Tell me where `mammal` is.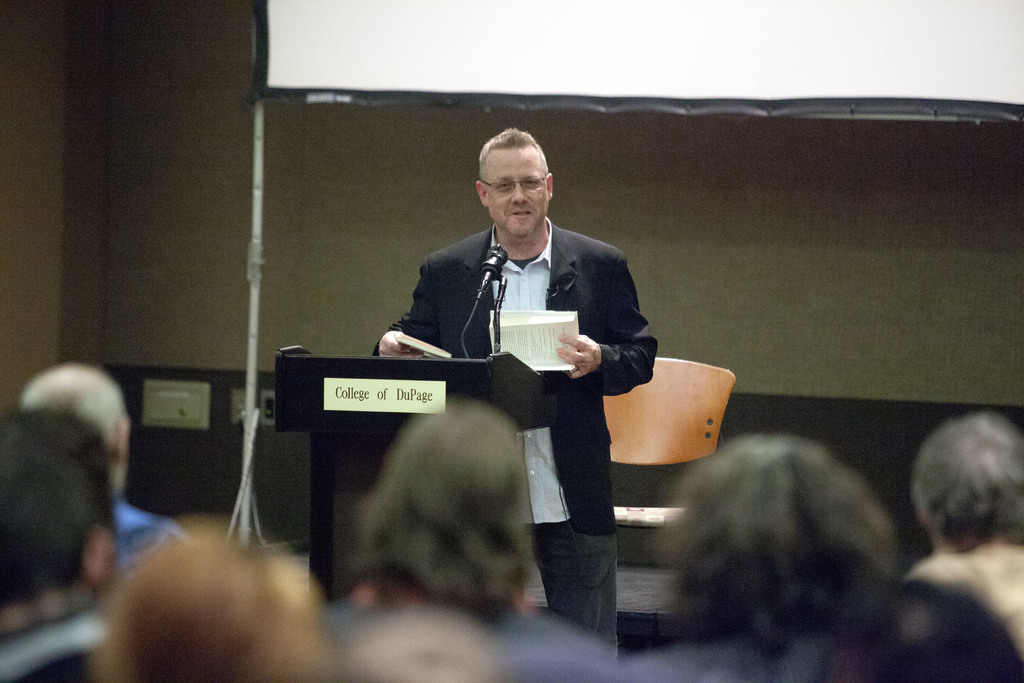
`mammal` is at select_region(909, 408, 1023, 658).
